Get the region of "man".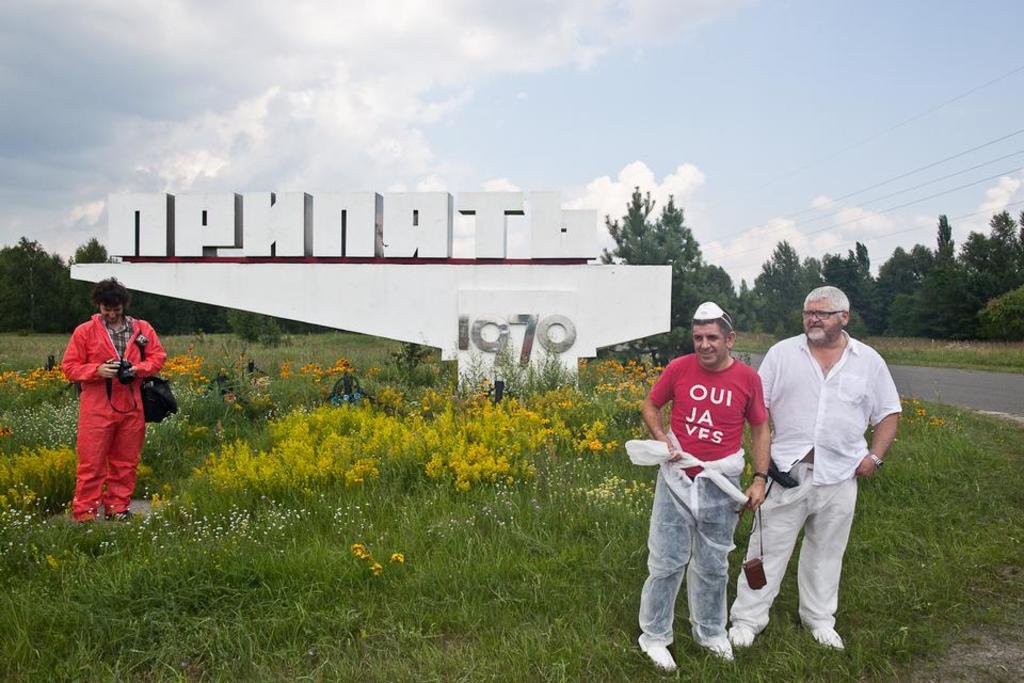
BBox(758, 268, 892, 669).
